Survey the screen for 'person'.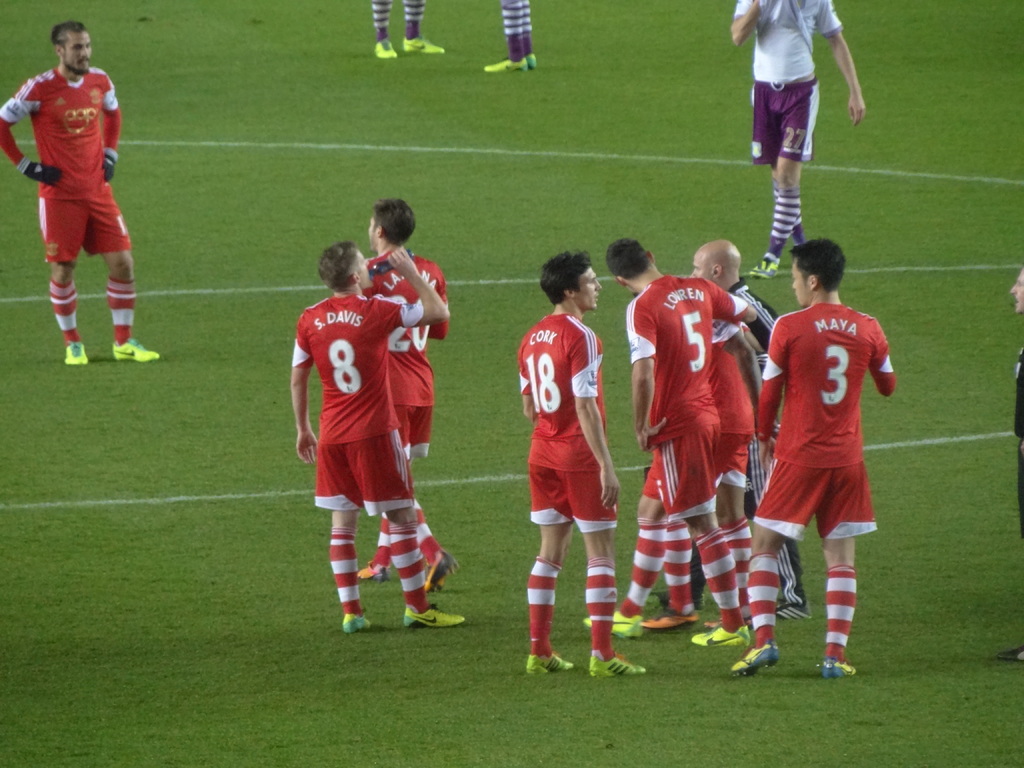
Survey found: locate(370, 0, 448, 61).
